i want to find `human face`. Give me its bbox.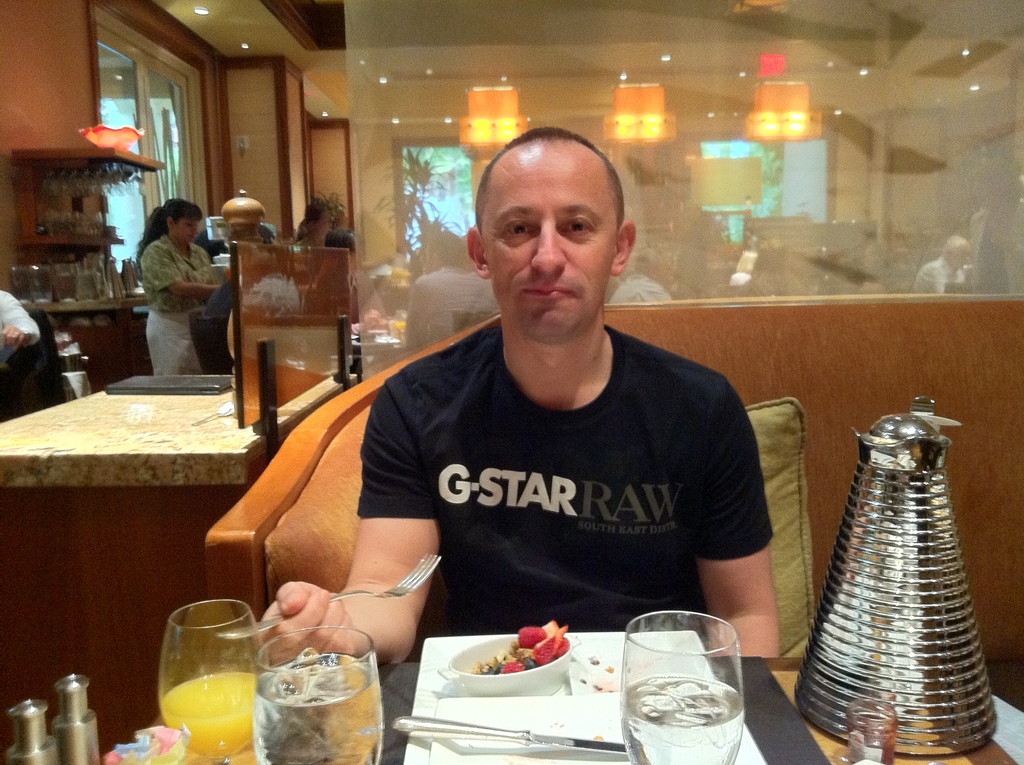
[479, 143, 623, 345].
